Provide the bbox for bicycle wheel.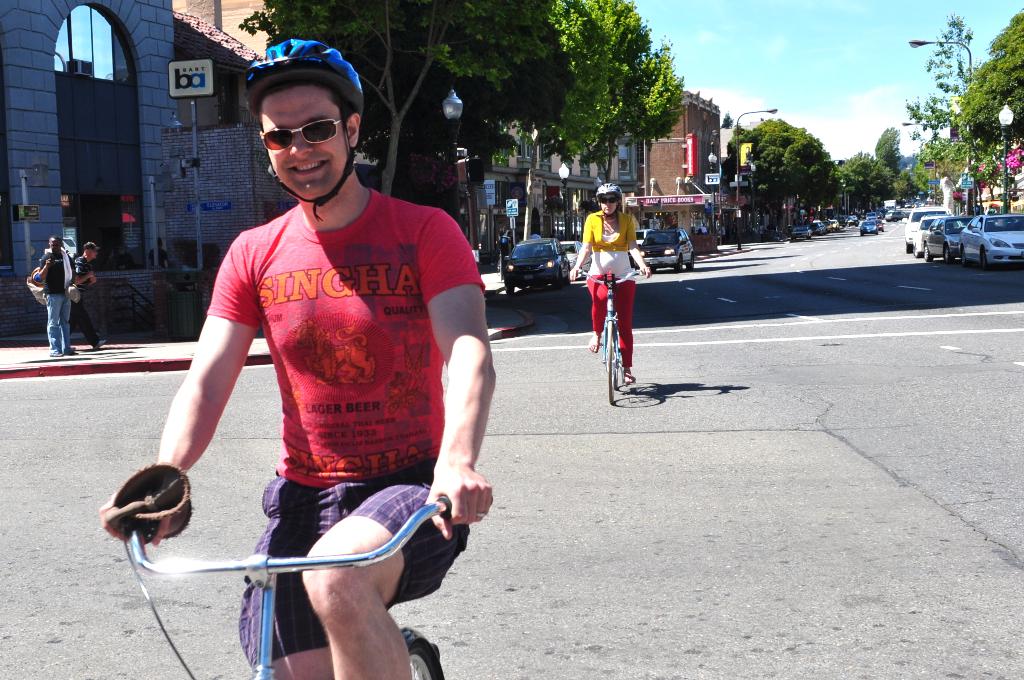
locate(602, 318, 619, 401).
